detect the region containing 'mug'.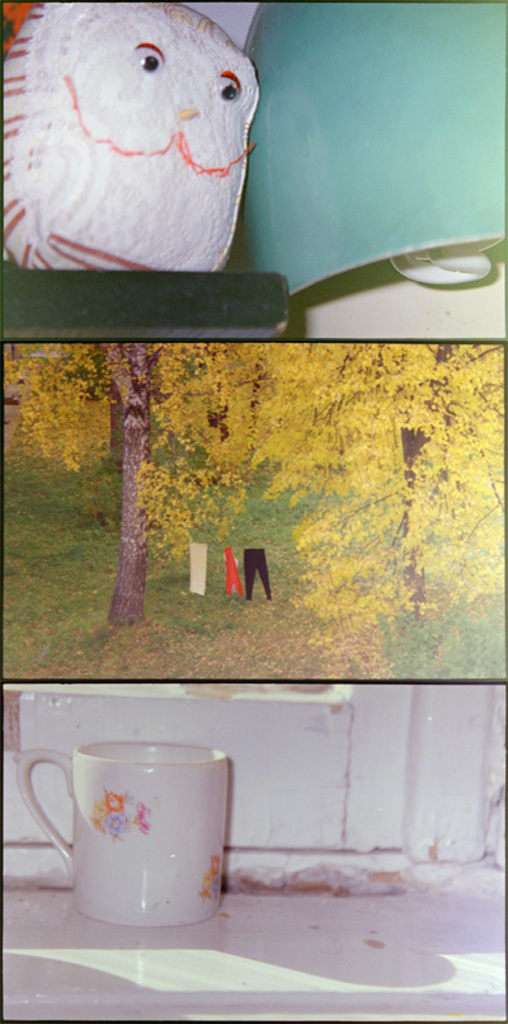
region(19, 741, 234, 930).
